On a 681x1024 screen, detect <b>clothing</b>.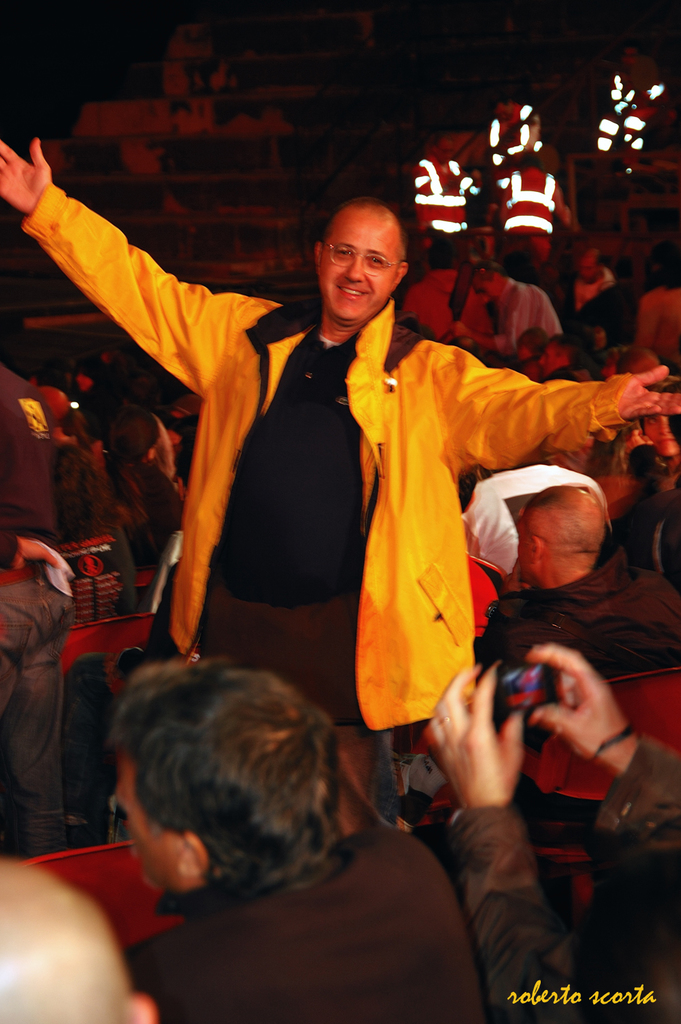
125 827 486 1023.
